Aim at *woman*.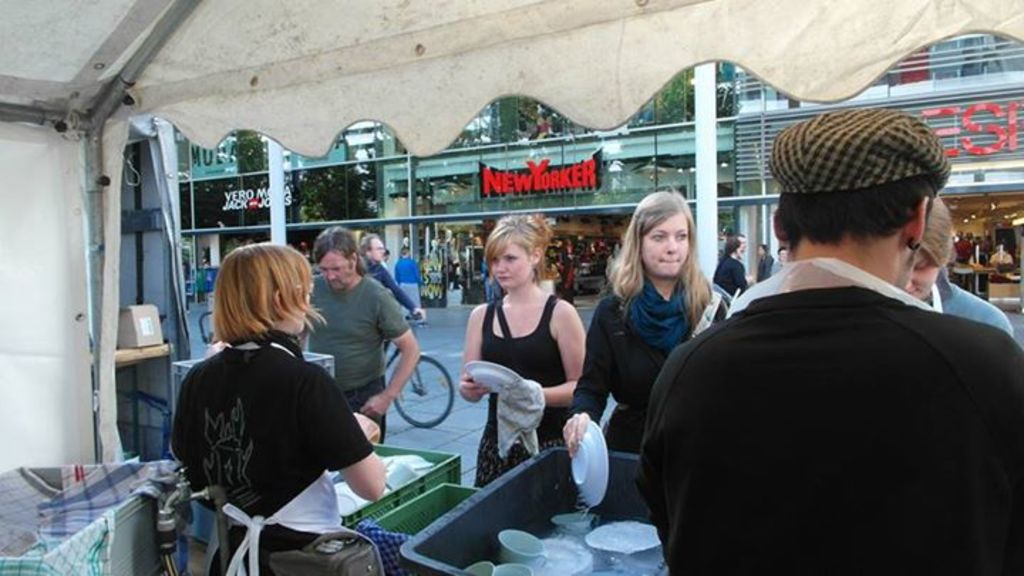
Aimed at 454,216,590,494.
